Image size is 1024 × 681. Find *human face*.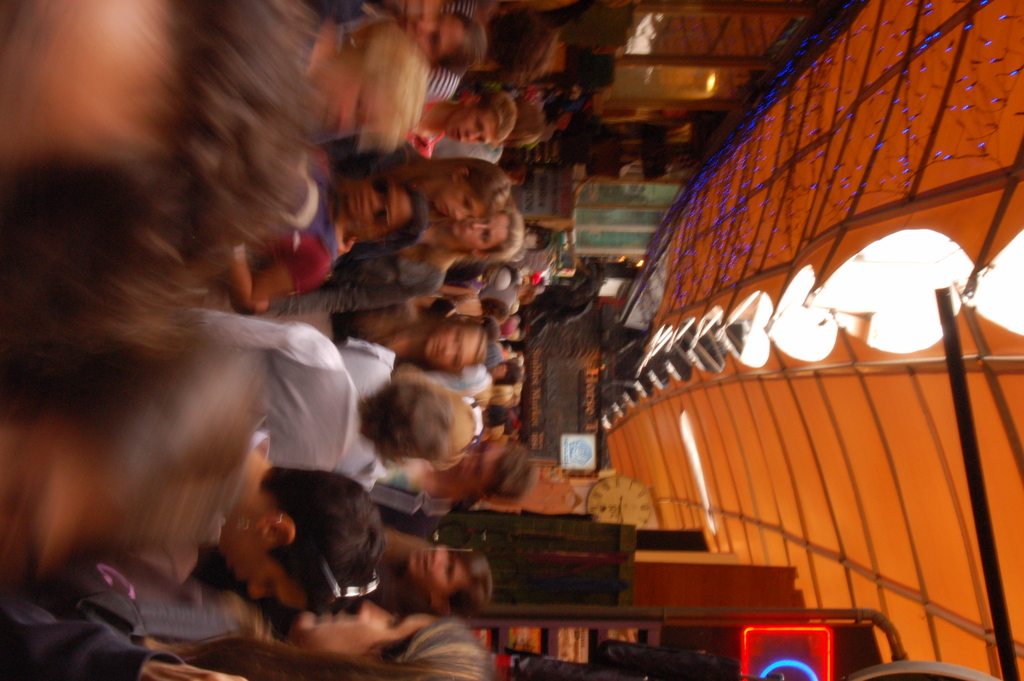
225:554:303:611.
